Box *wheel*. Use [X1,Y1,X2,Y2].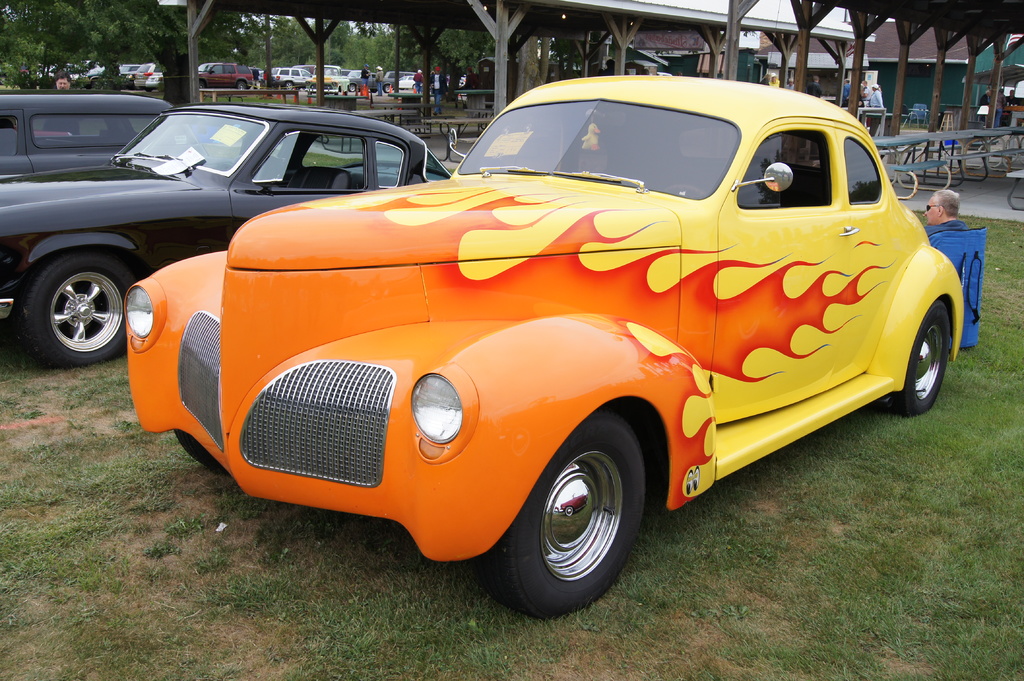
[384,84,392,92].
